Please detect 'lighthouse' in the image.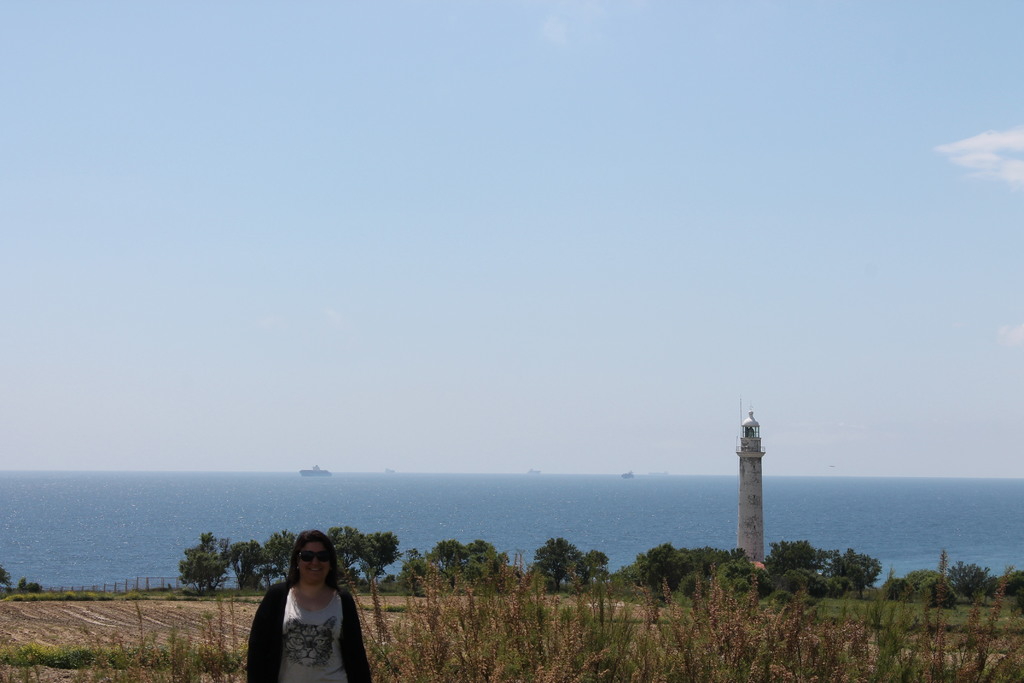
[x1=716, y1=400, x2=790, y2=595].
